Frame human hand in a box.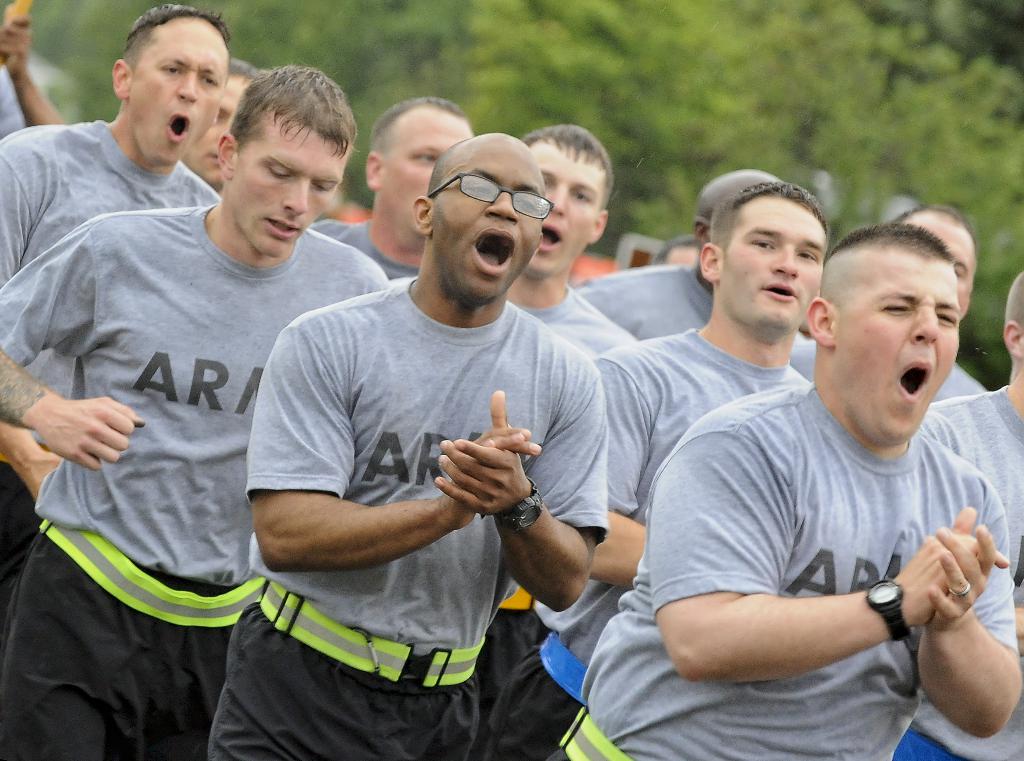
433, 388, 534, 517.
